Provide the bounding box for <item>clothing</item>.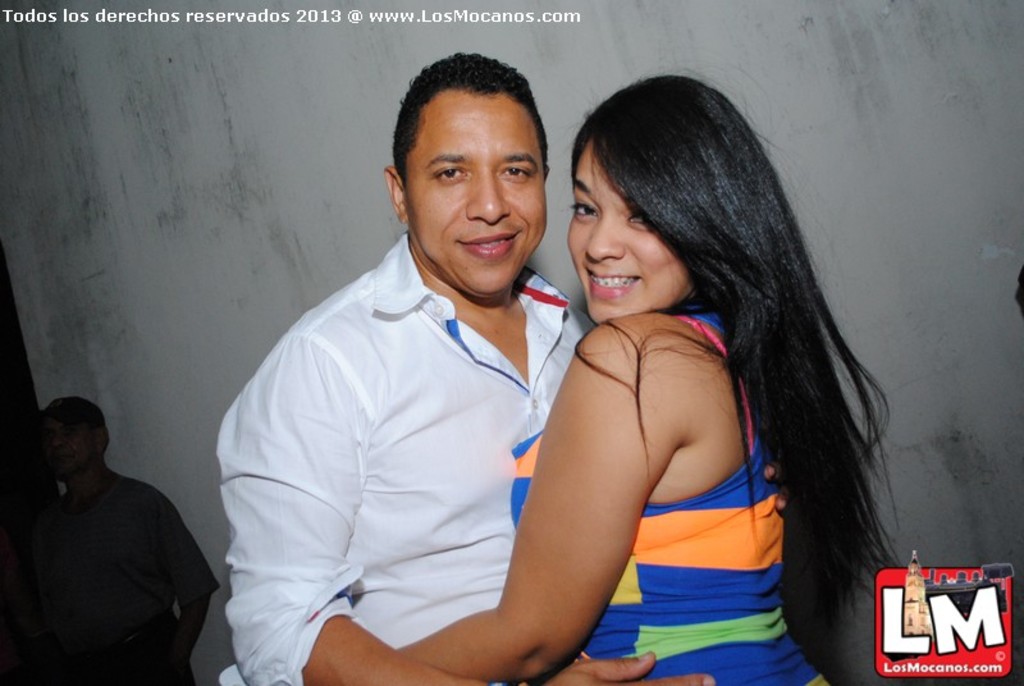
x1=504, y1=291, x2=827, y2=685.
